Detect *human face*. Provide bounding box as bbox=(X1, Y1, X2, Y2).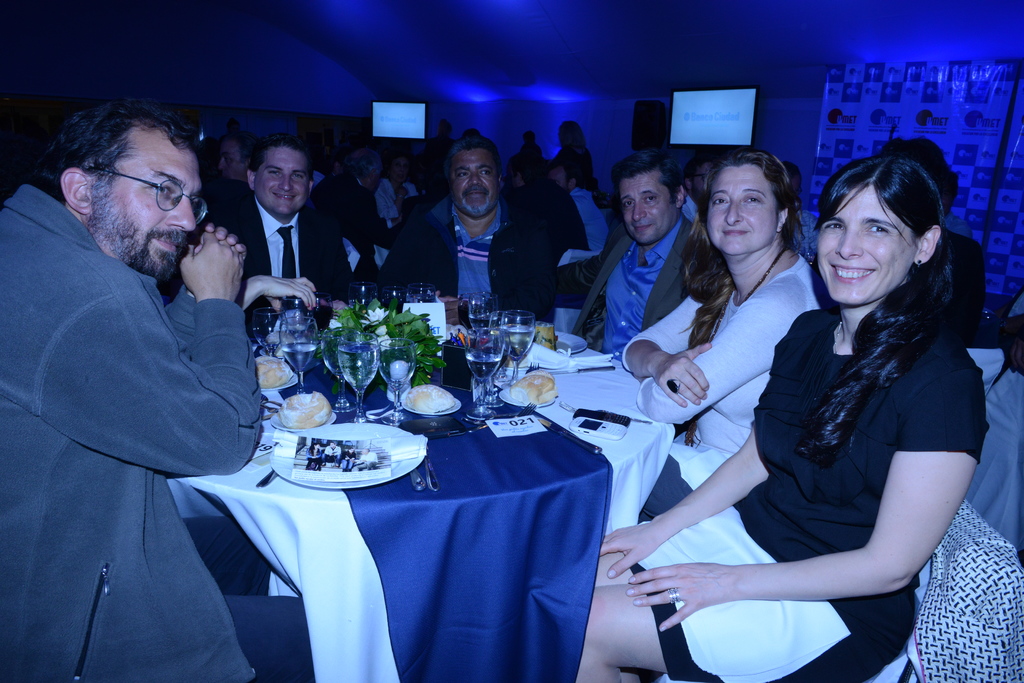
bbox=(813, 181, 922, 301).
